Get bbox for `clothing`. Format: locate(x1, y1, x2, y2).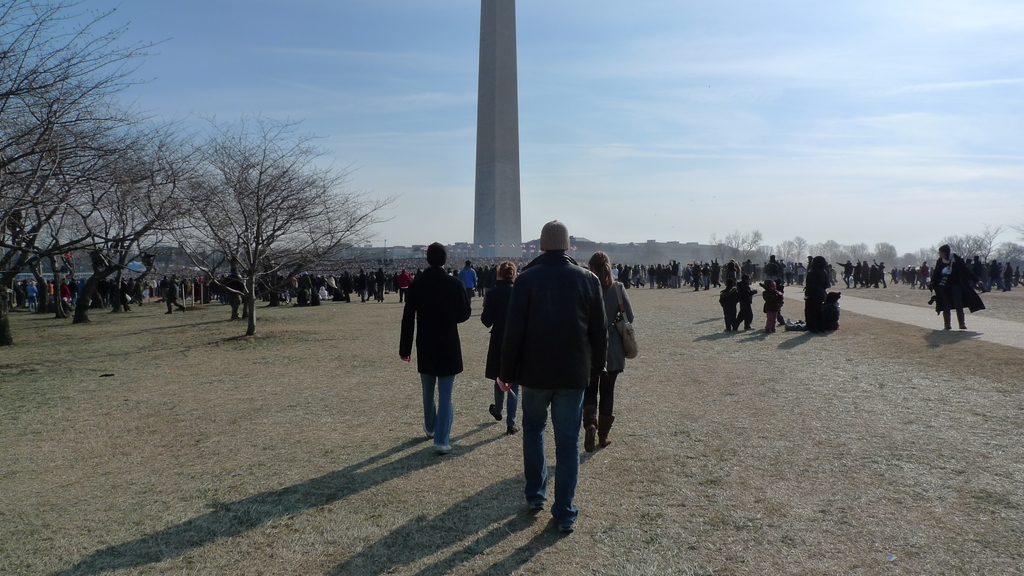
locate(460, 269, 477, 297).
